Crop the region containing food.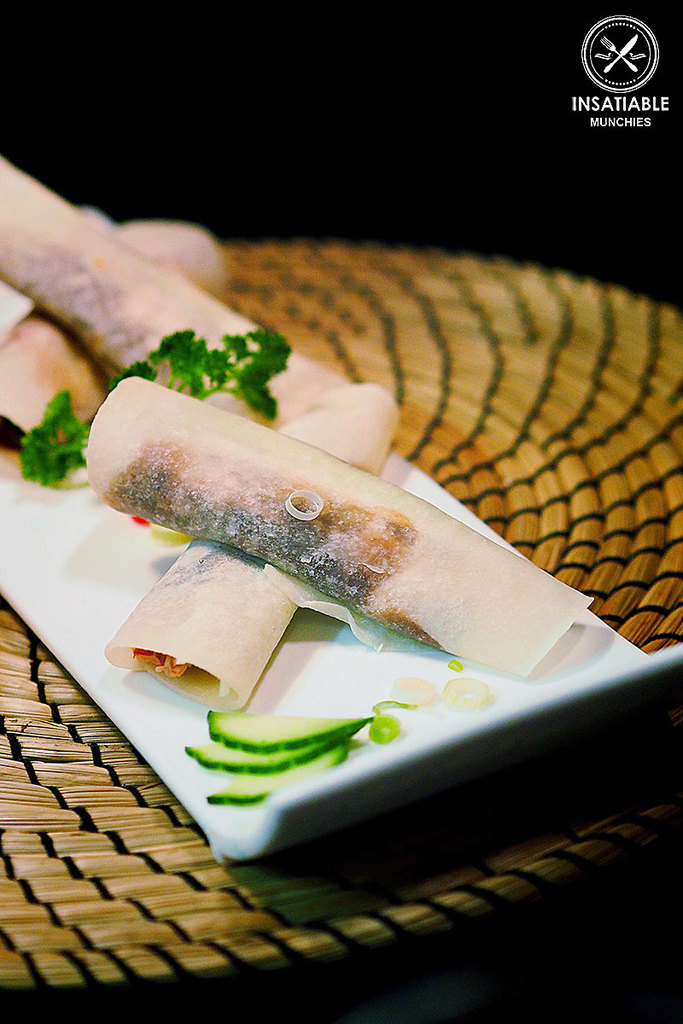
Crop region: [x1=0, y1=154, x2=350, y2=423].
